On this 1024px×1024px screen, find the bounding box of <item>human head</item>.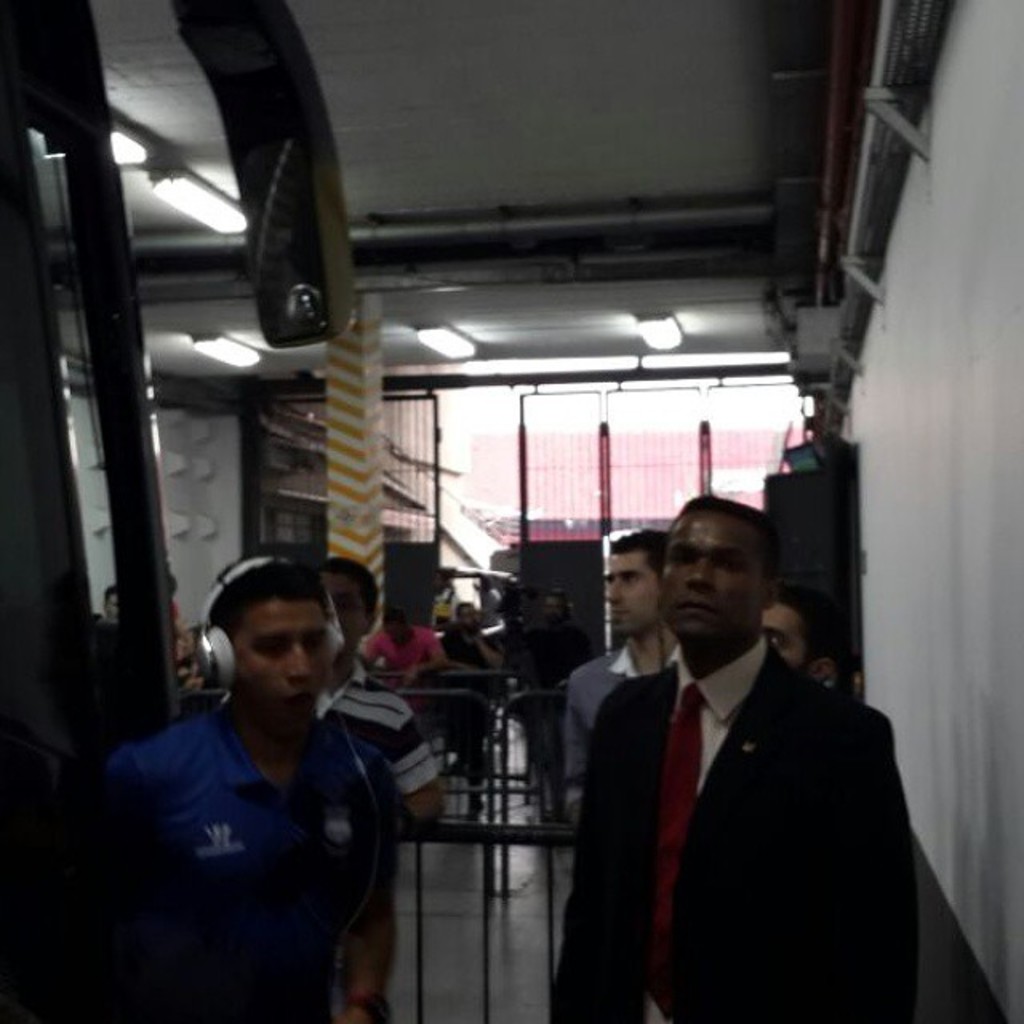
Bounding box: [658,486,787,659].
